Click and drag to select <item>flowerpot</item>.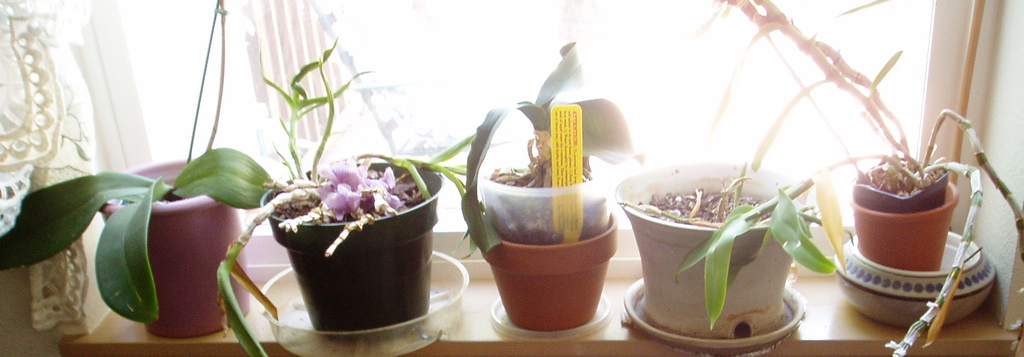
Selection: (x1=244, y1=141, x2=447, y2=336).
